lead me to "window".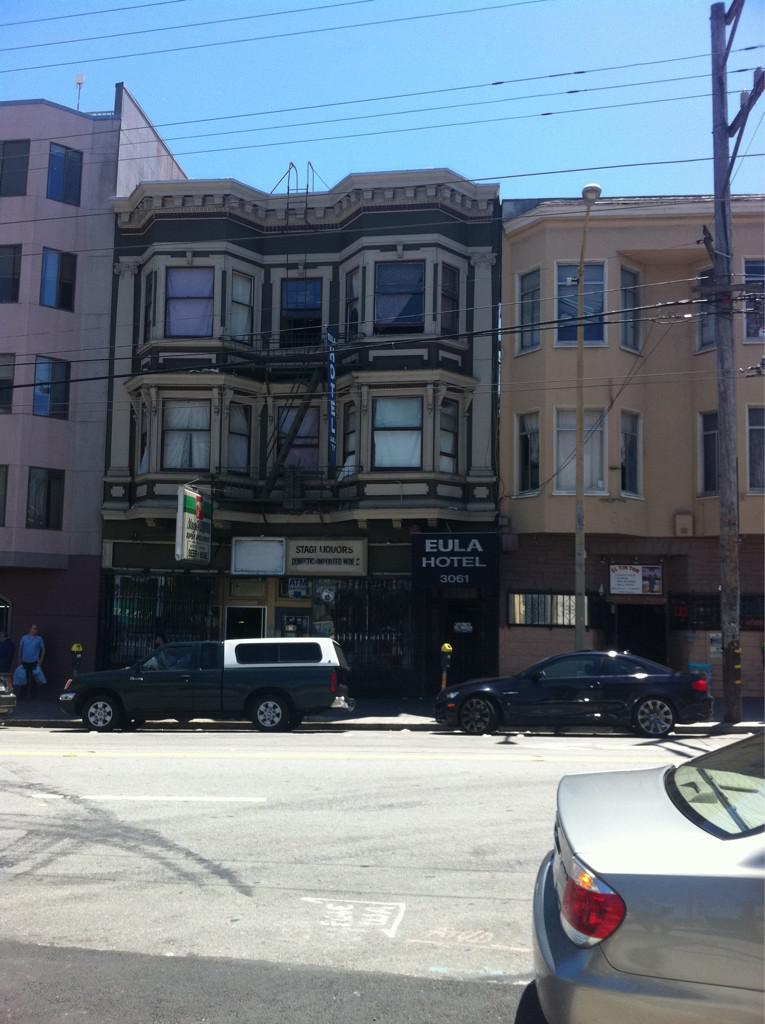
Lead to 515 417 538 497.
